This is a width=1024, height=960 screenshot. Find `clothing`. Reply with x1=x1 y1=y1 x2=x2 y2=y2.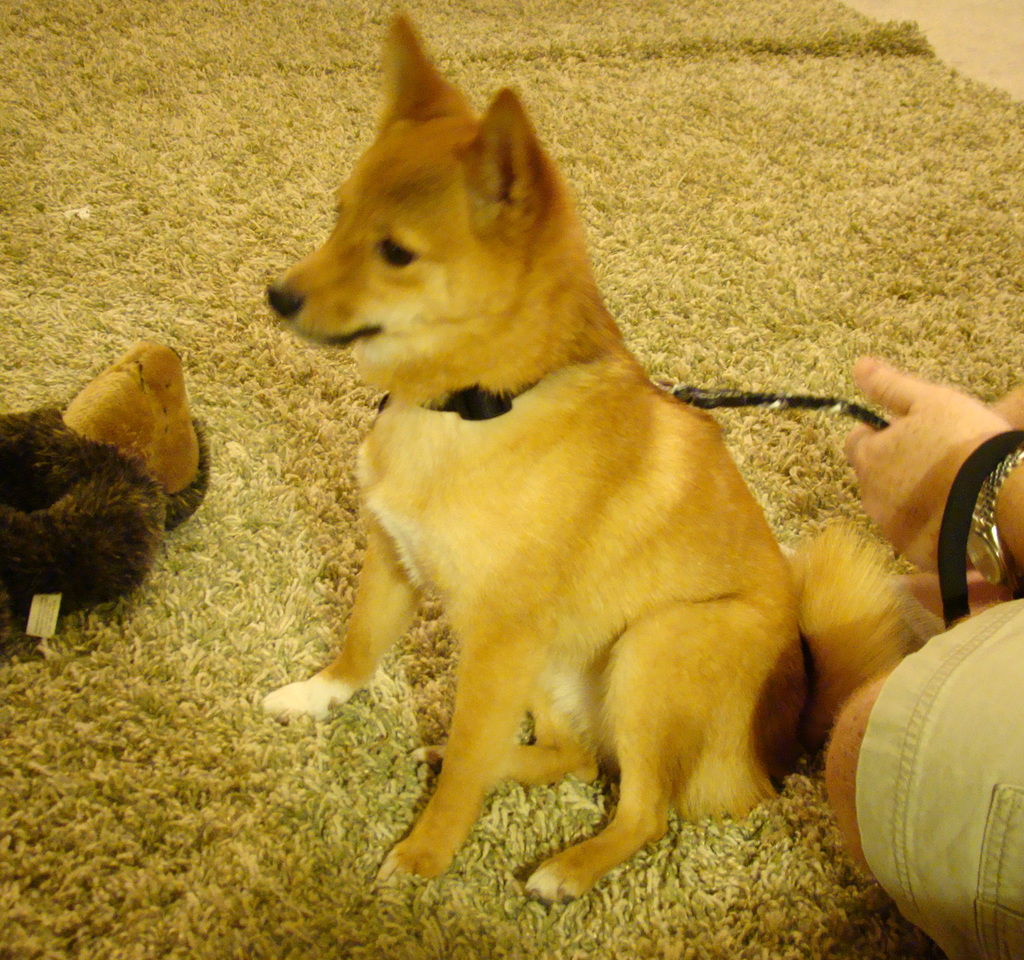
x1=854 y1=598 x2=1023 y2=959.
